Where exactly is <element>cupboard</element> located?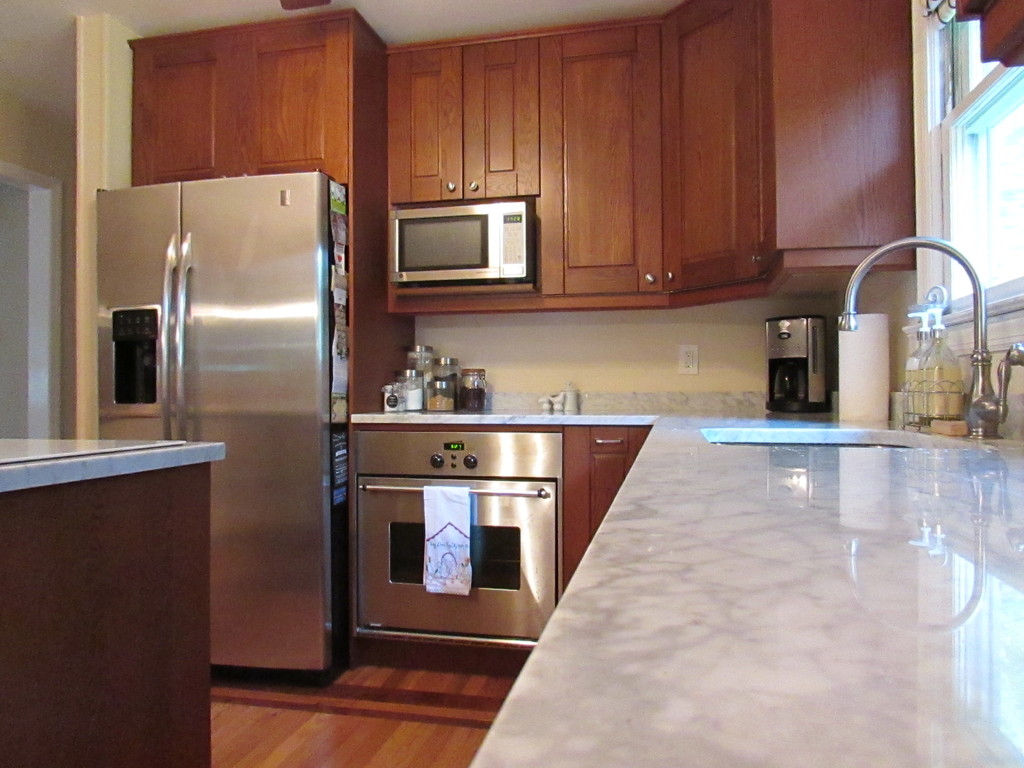
Its bounding box is pyautogui.locateOnScreen(129, 0, 914, 318).
